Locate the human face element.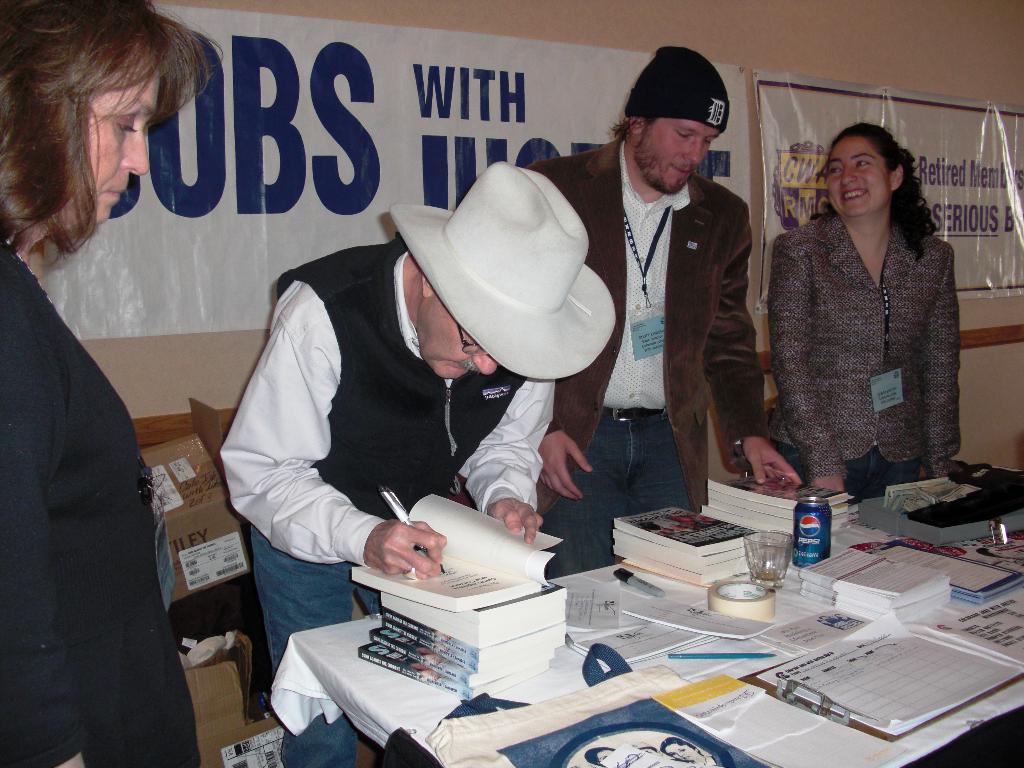
Element bbox: (left=82, top=38, right=161, bottom=221).
